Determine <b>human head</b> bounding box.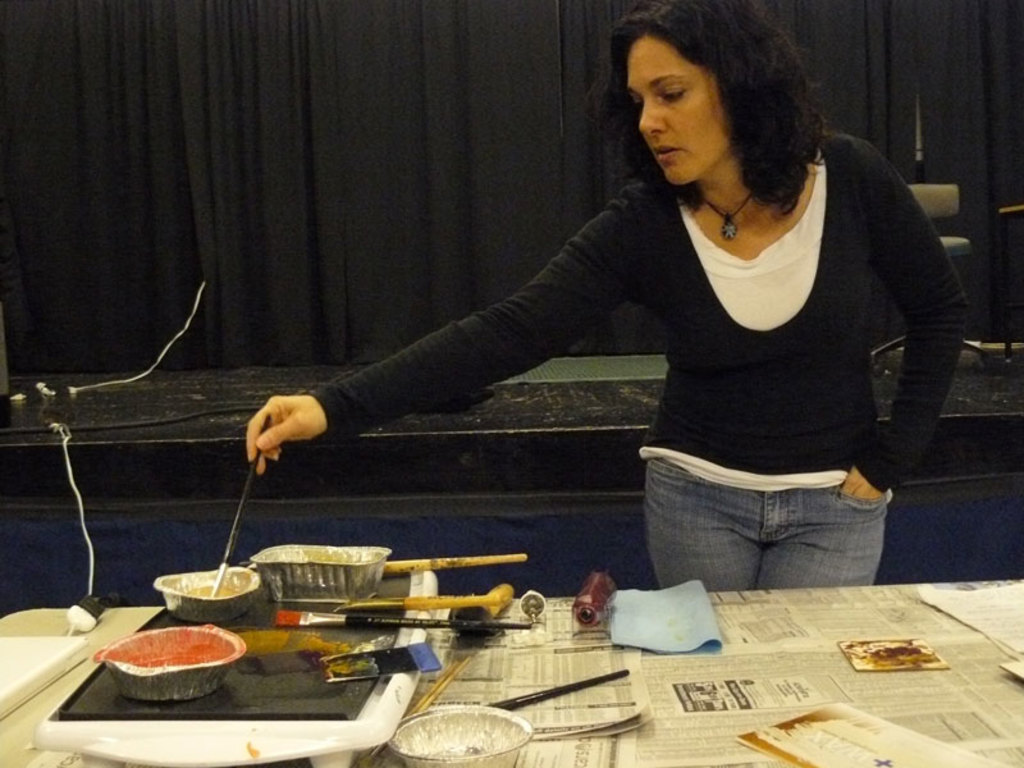
Determined: bbox(603, 20, 810, 188).
